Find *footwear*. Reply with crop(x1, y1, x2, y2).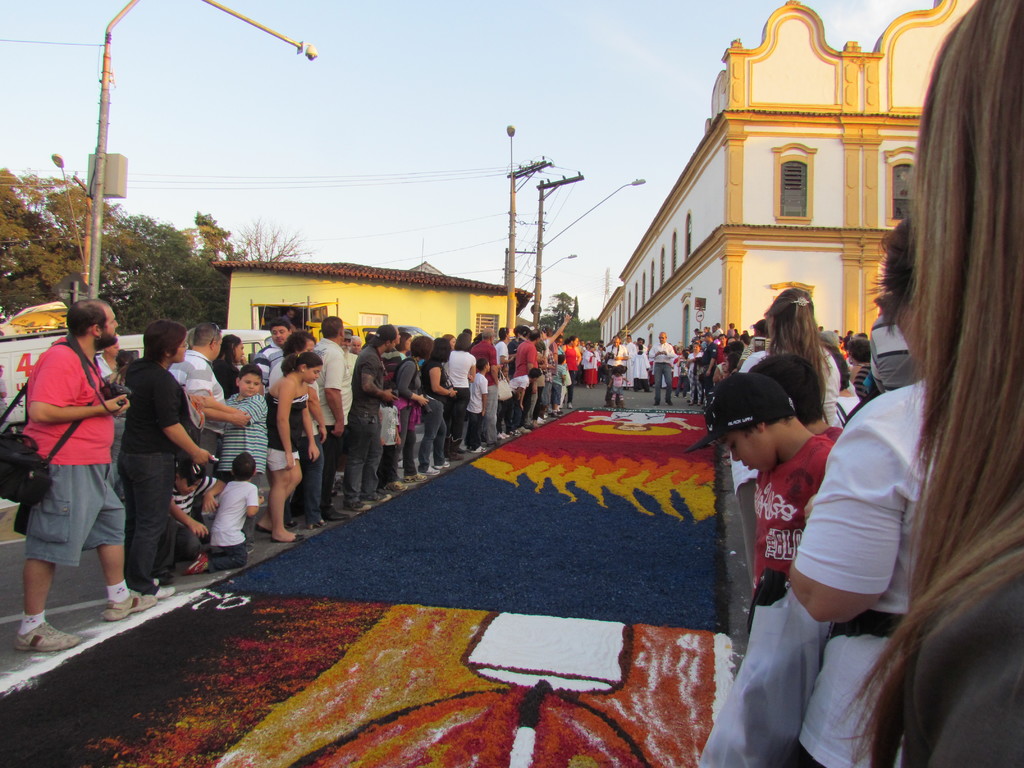
crop(448, 455, 461, 465).
